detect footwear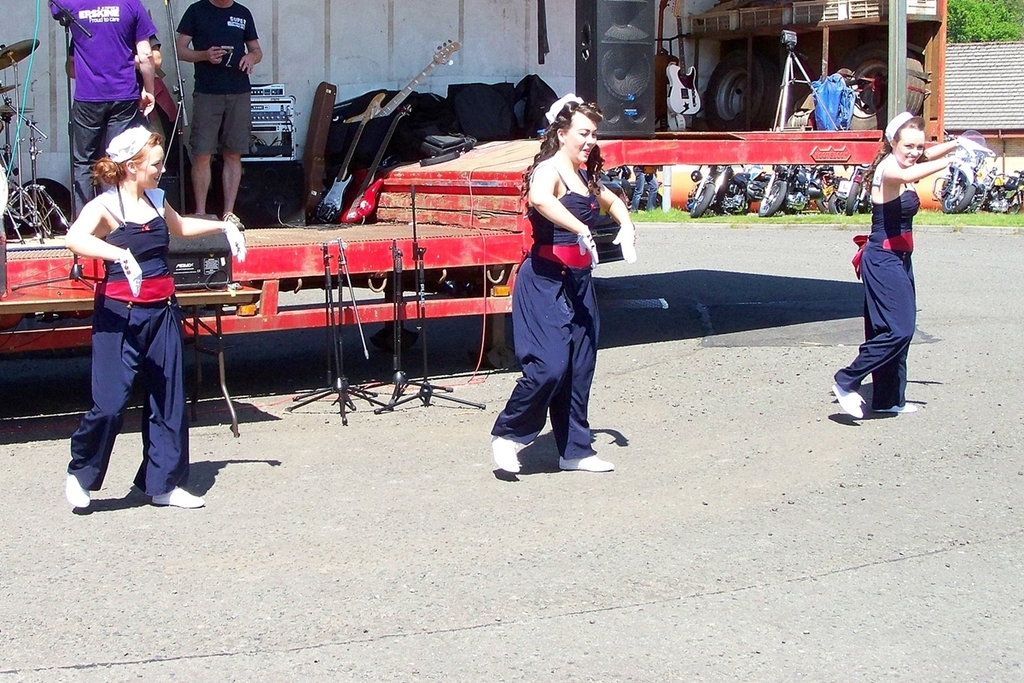
834:377:867:419
